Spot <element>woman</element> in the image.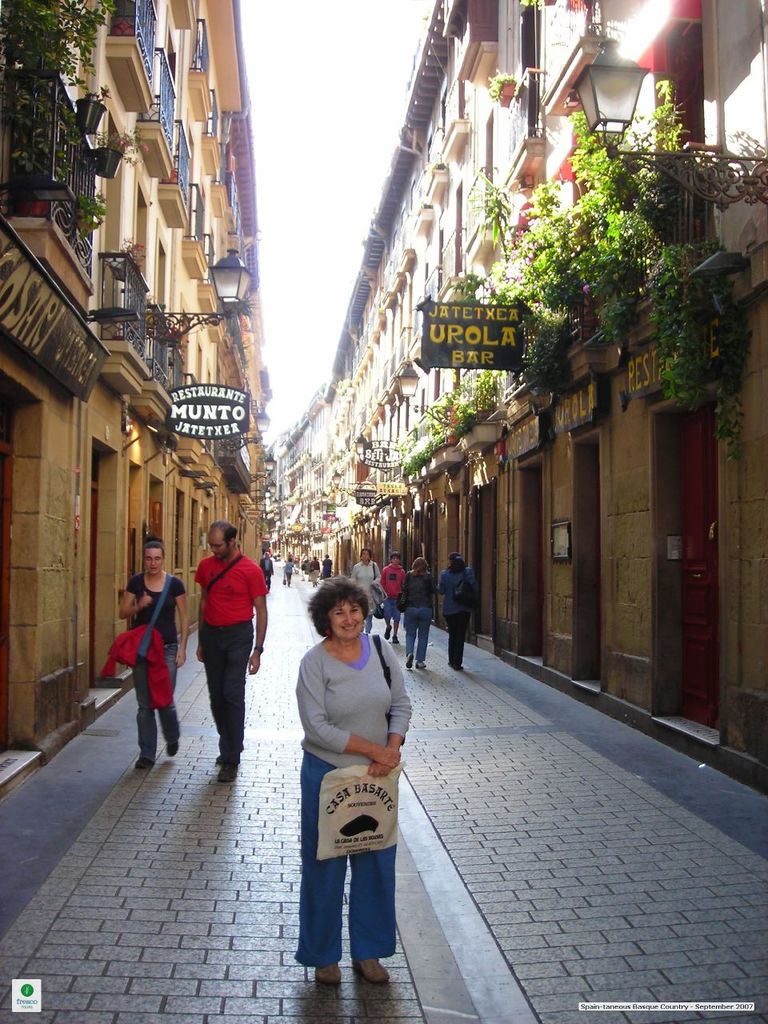
<element>woman</element> found at x1=350, y1=545, x2=384, y2=632.
